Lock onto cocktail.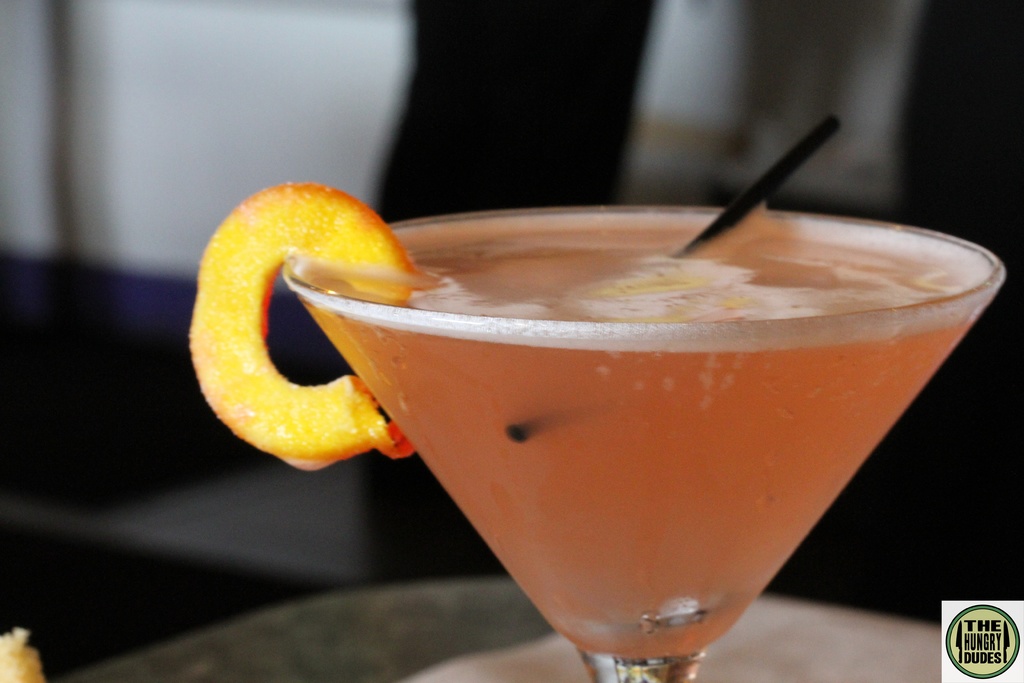
Locked: bbox(186, 101, 1012, 682).
